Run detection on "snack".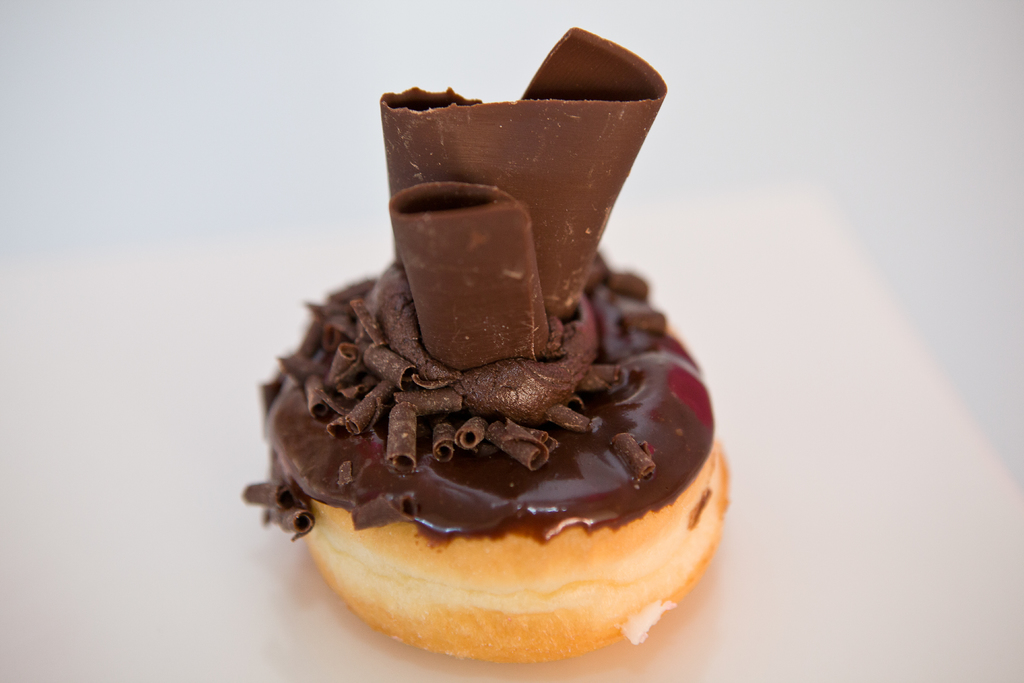
Result: bbox=[235, 28, 737, 677].
